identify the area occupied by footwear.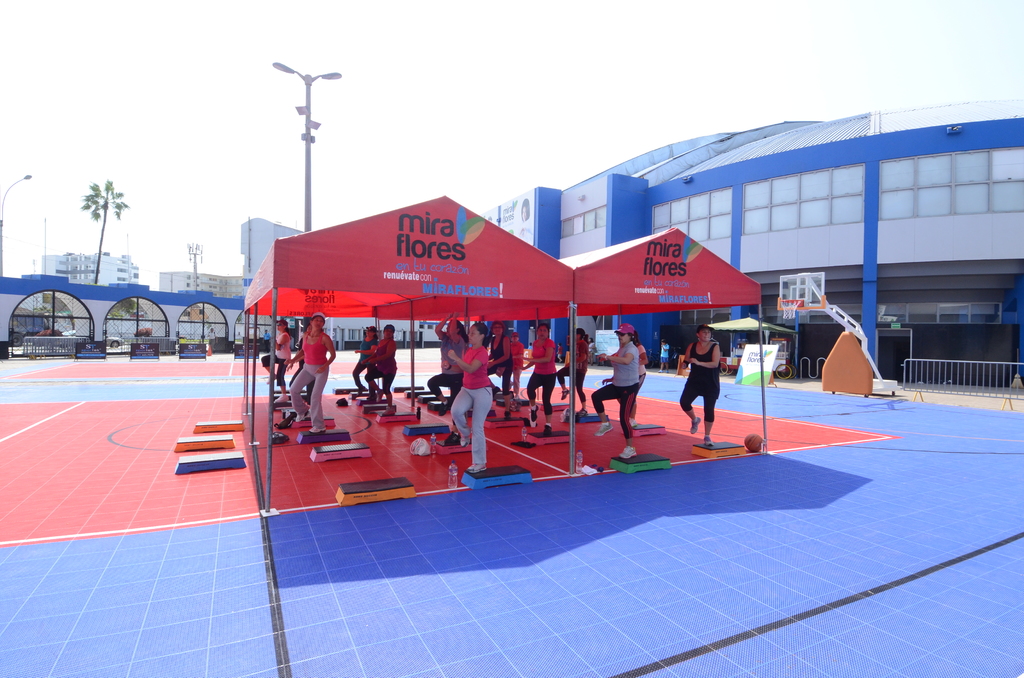
Area: Rect(264, 373, 275, 387).
